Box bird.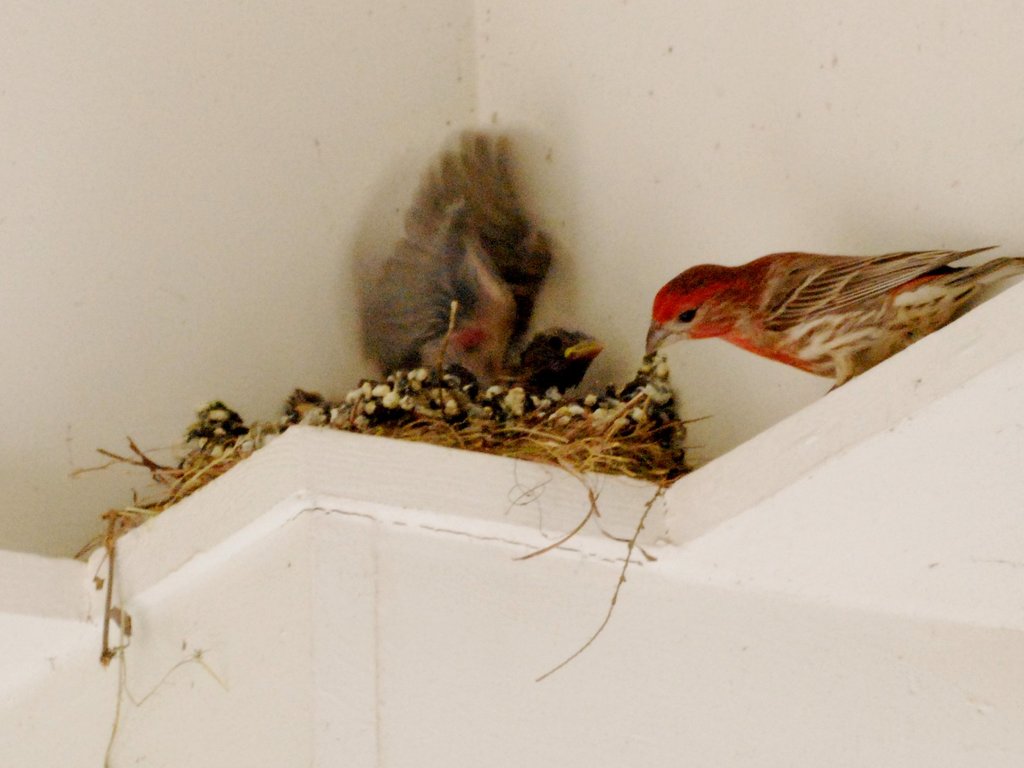
bbox=[633, 252, 1023, 428].
